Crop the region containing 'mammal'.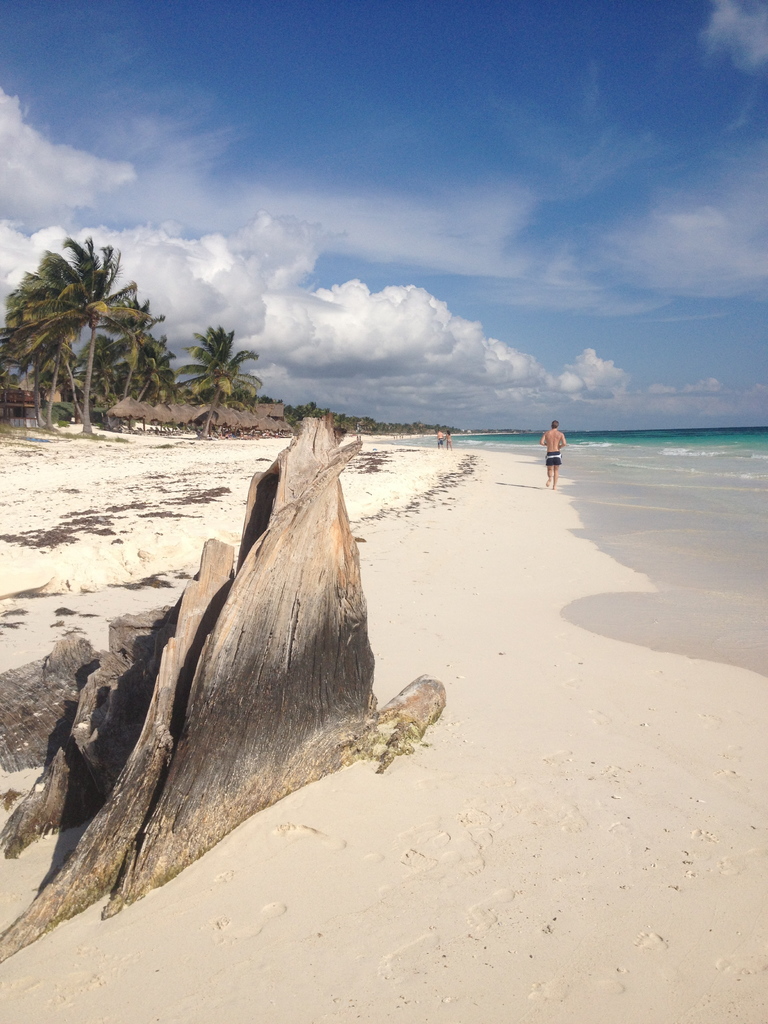
Crop region: x1=445 y1=428 x2=452 y2=449.
